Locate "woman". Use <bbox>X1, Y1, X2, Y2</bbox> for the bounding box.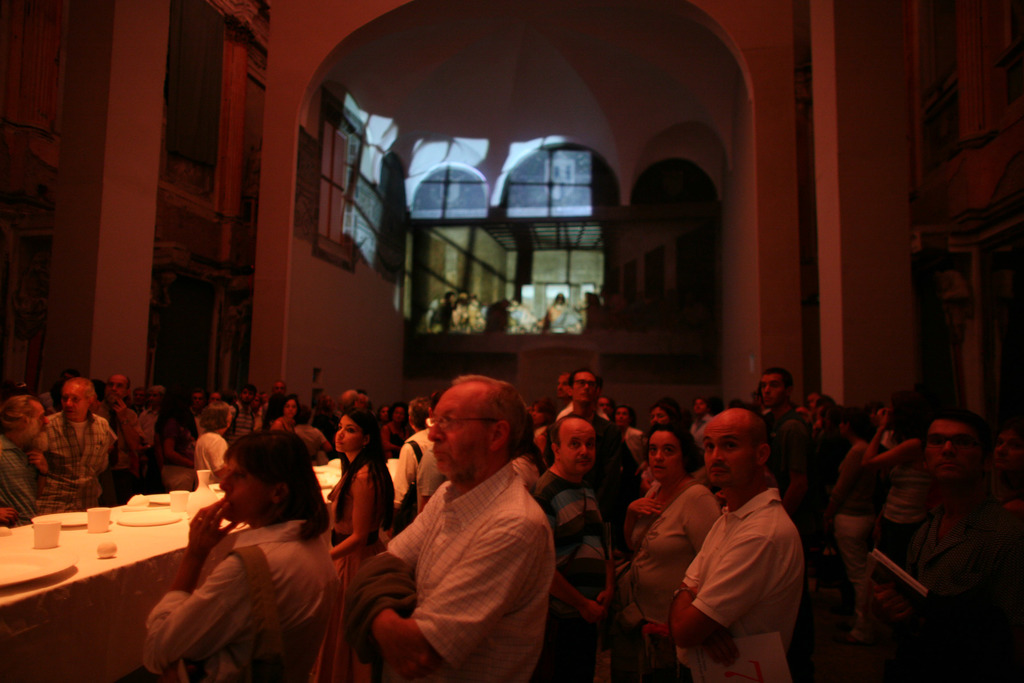
<bbox>861, 389, 934, 563</bbox>.
